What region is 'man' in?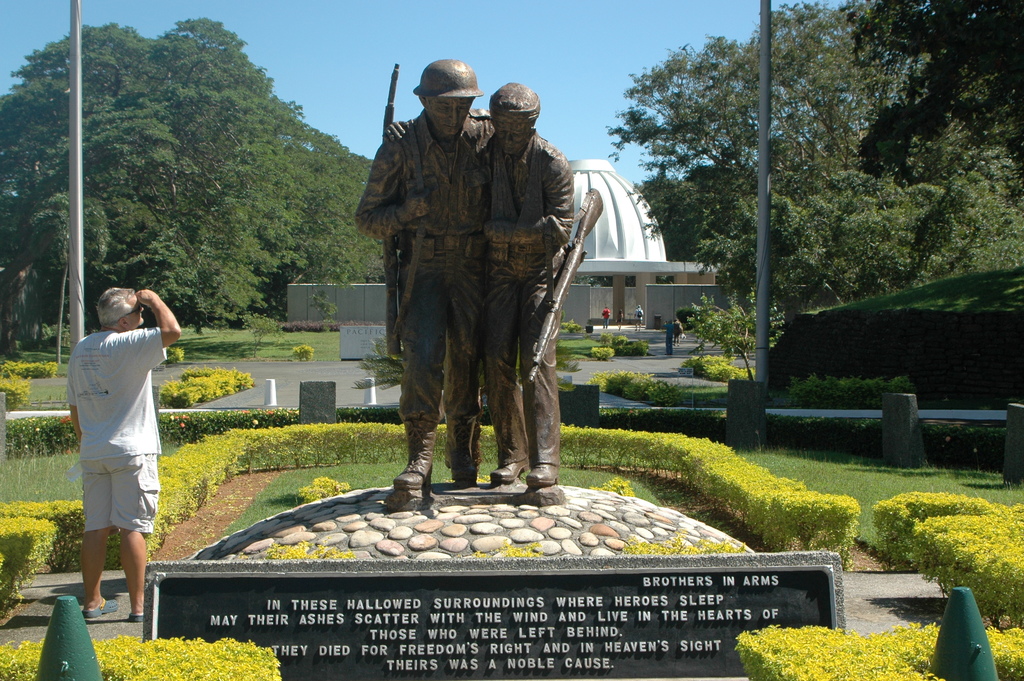
67/290/180/616.
